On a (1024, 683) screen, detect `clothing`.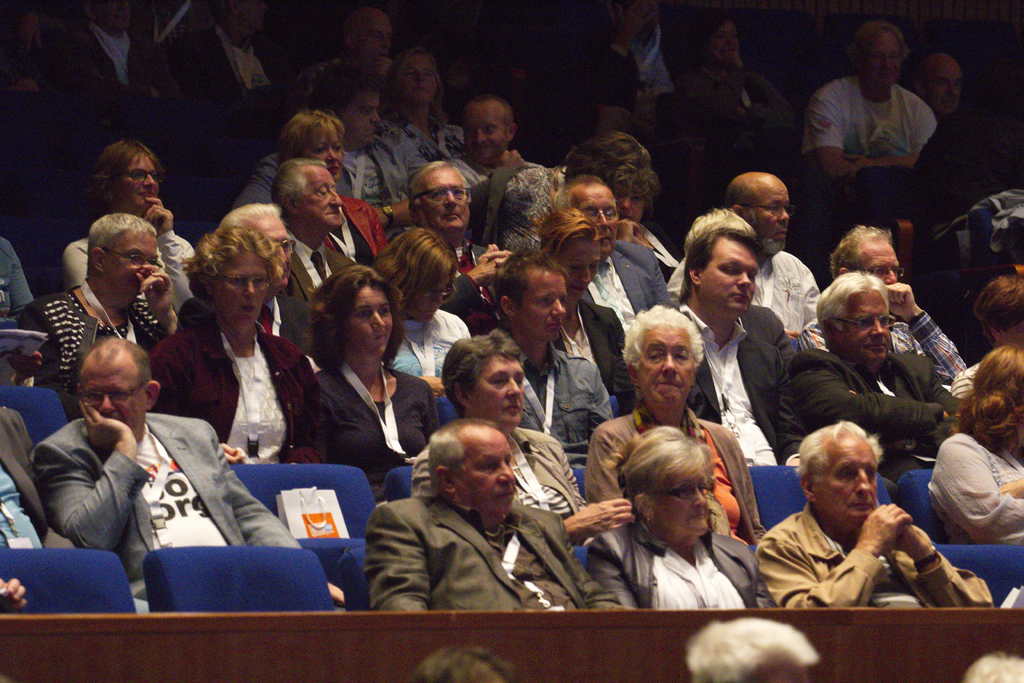
[662,297,786,469].
